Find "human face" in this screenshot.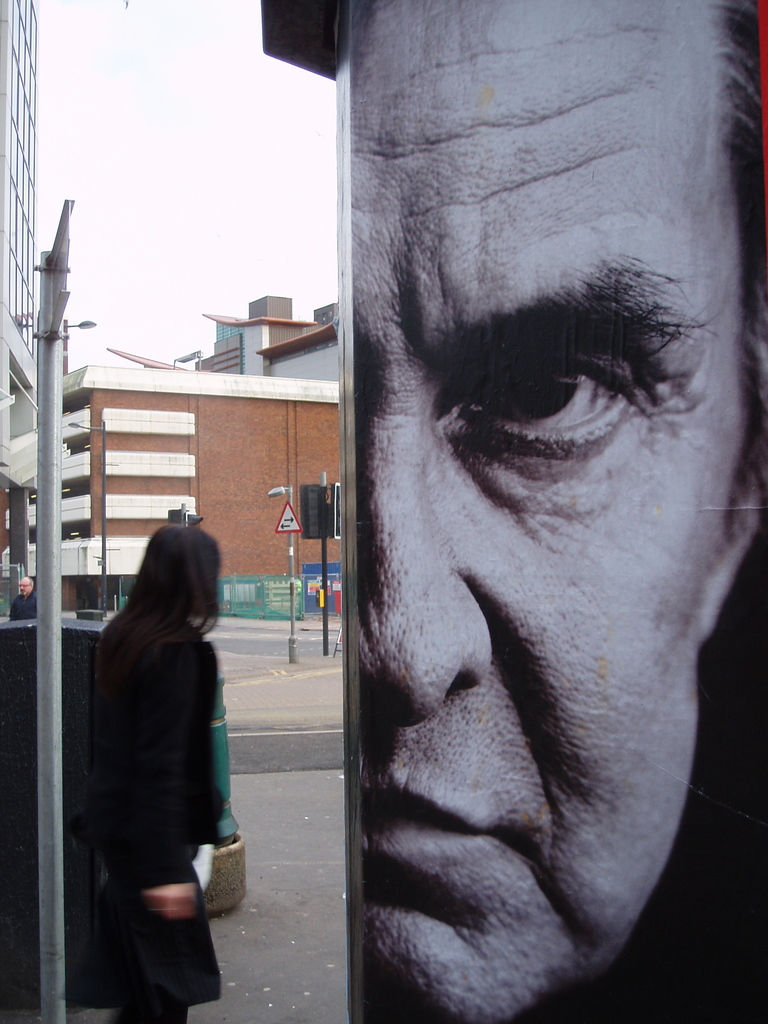
The bounding box for "human face" is rect(353, 0, 743, 1023).
